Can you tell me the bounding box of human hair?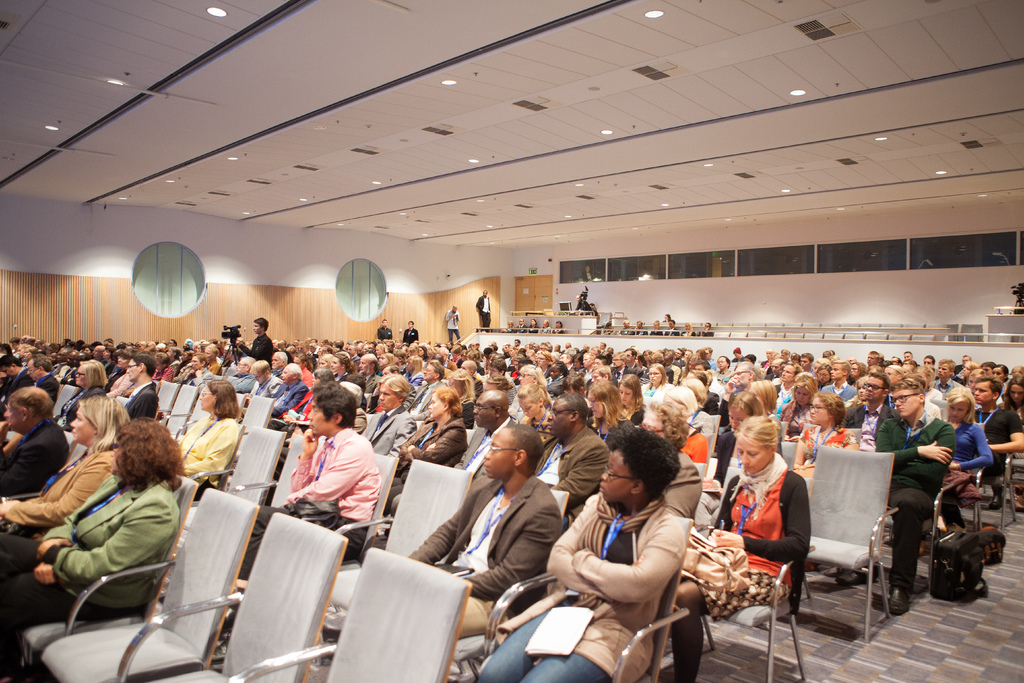
box(852, 361, 866, 377).
